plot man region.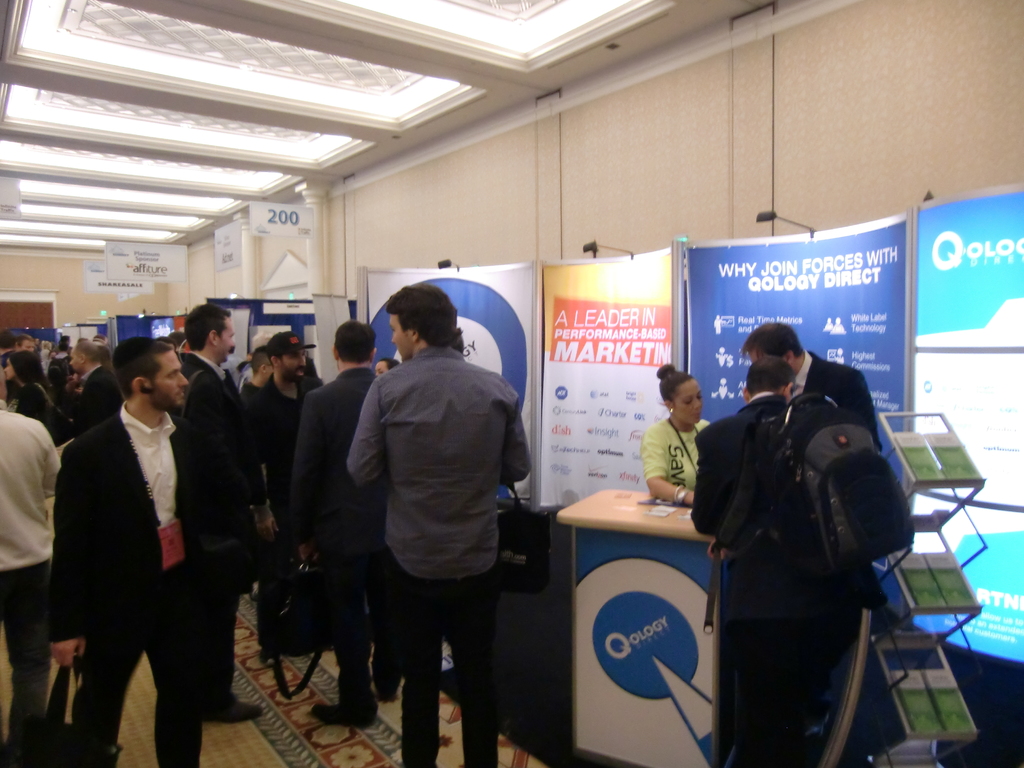
Plotted at 326:284:543:753.
